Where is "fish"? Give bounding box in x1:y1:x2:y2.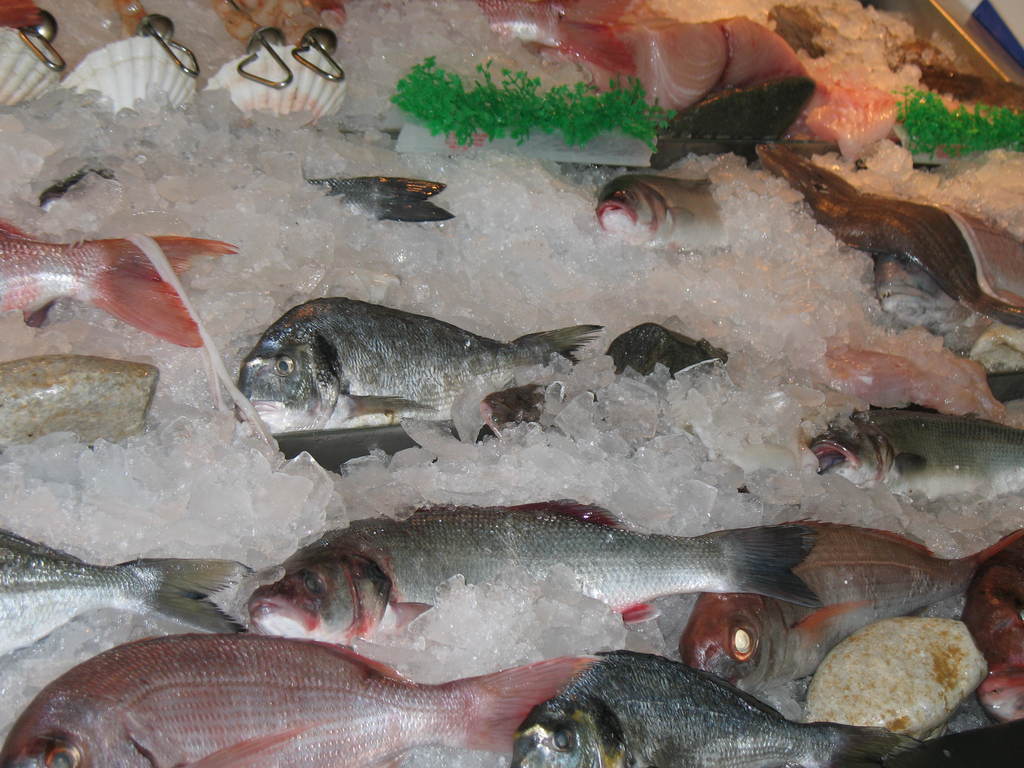
307:166:461:222.
